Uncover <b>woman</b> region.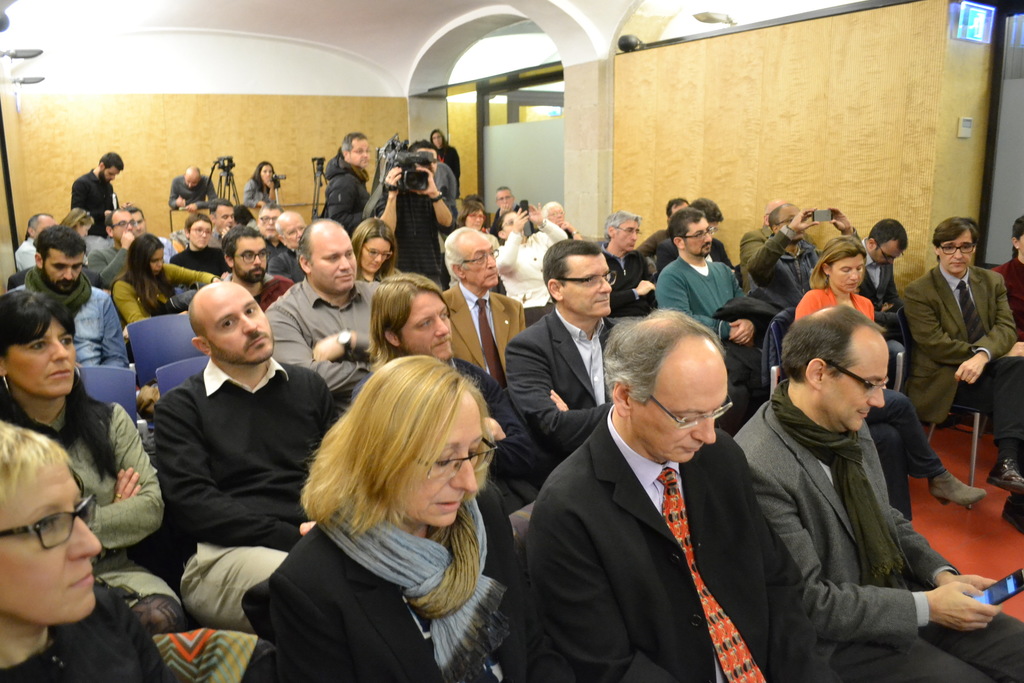
Uncovered: left=450, top=198, right=494, bottom=234.
